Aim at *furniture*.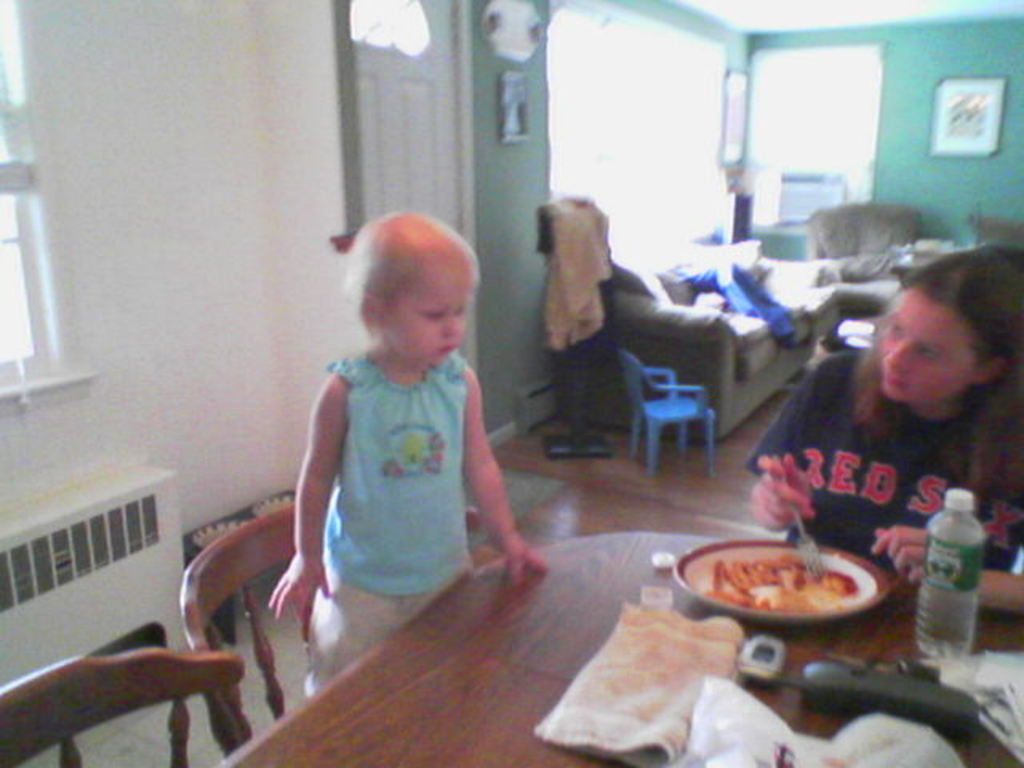
Aimed at {"x1": 0, "y1": 645, "x2": 259, "y2": 766}.
